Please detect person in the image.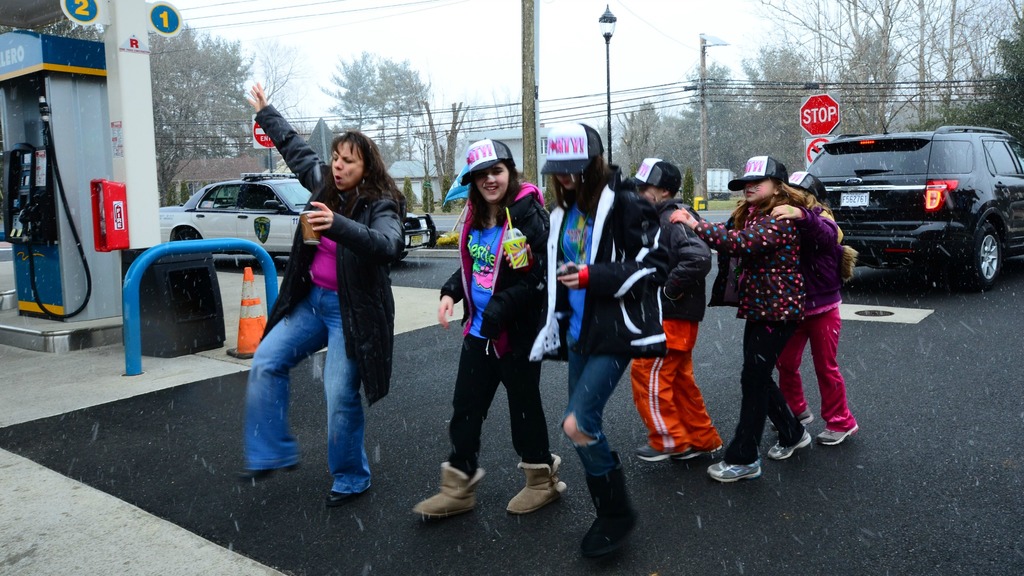
763,157,852,455.
